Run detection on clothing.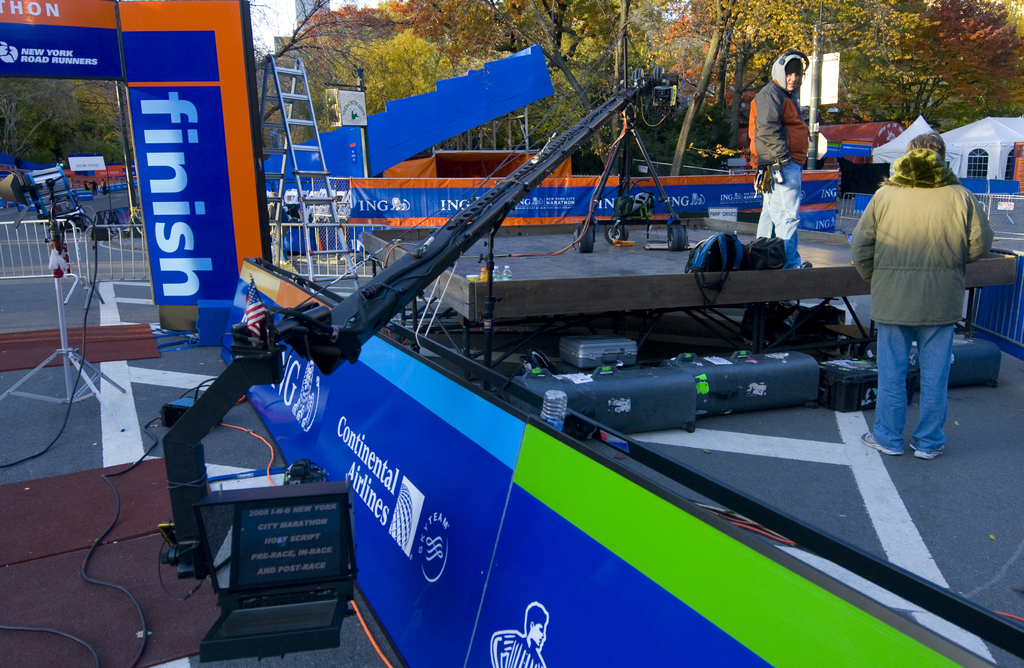
Result: [865,108,989,438].
